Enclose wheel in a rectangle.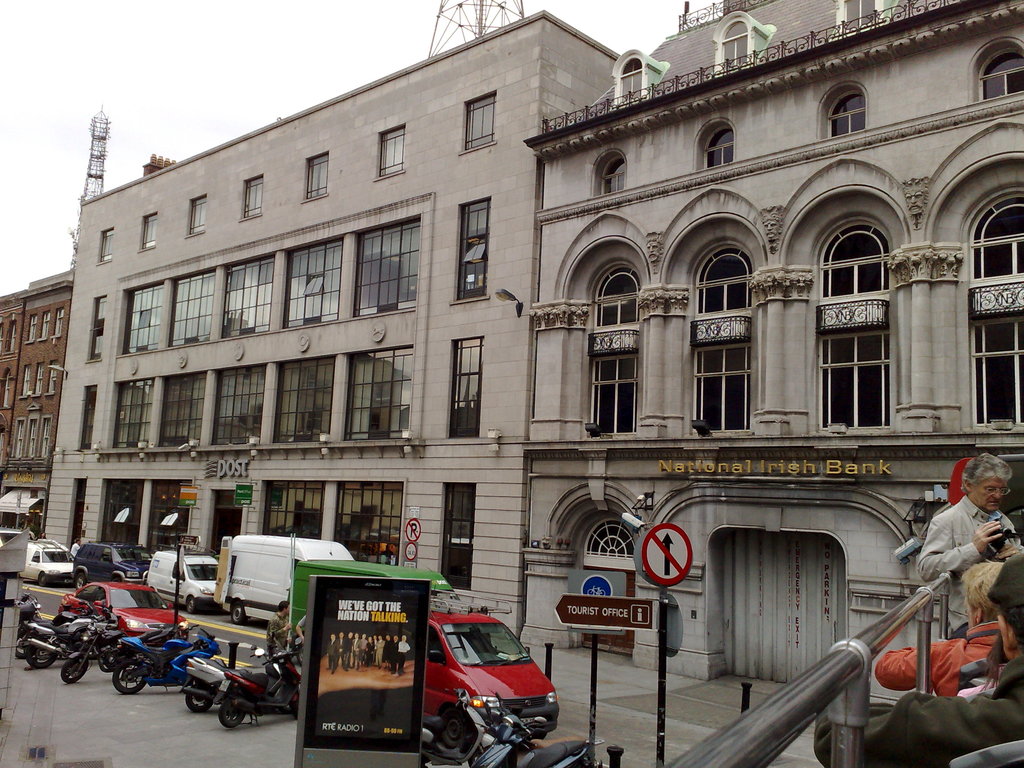
<bbox>96, 641, 118, 676</bbox>.
